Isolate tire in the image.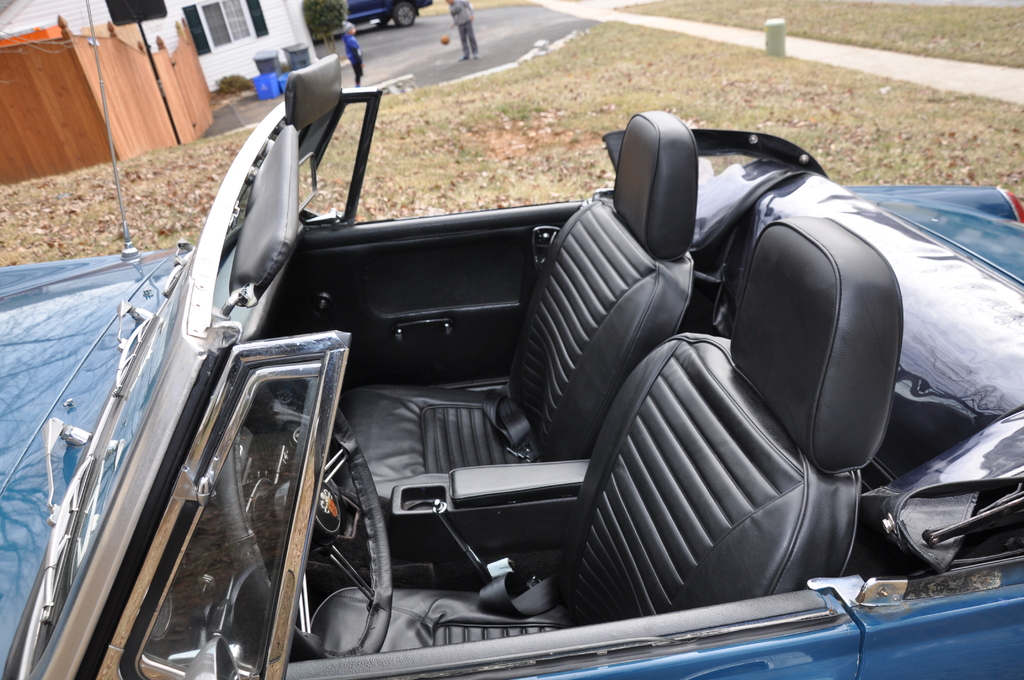
Isolated region: <box>376,17,390,26</box>.
